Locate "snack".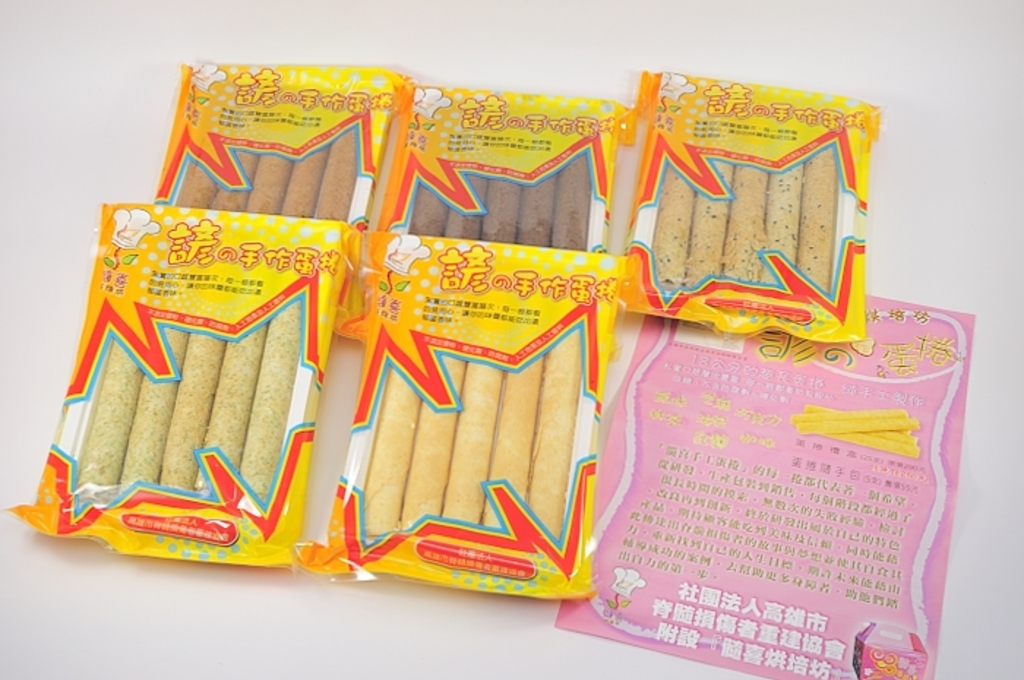
Bounding box: 661 145 837 291.
